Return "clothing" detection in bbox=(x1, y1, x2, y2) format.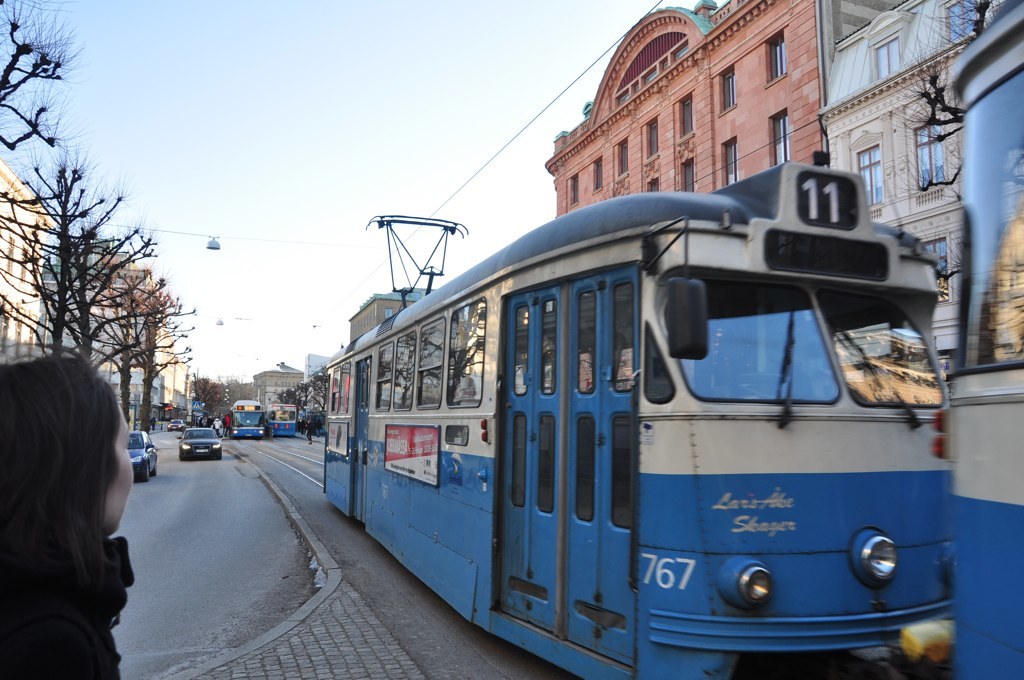
bbox=(3, 532, 140, 679).
